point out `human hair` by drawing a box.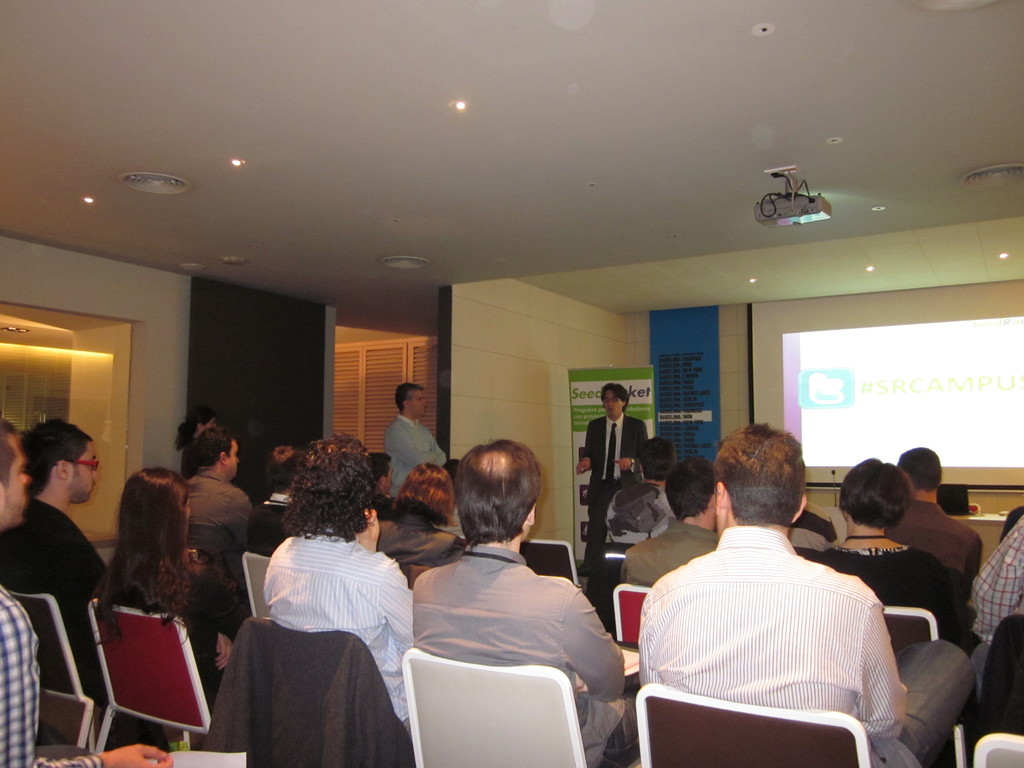
{"left": 22, "top": 419, "right": 92, "bottom": 495}.
